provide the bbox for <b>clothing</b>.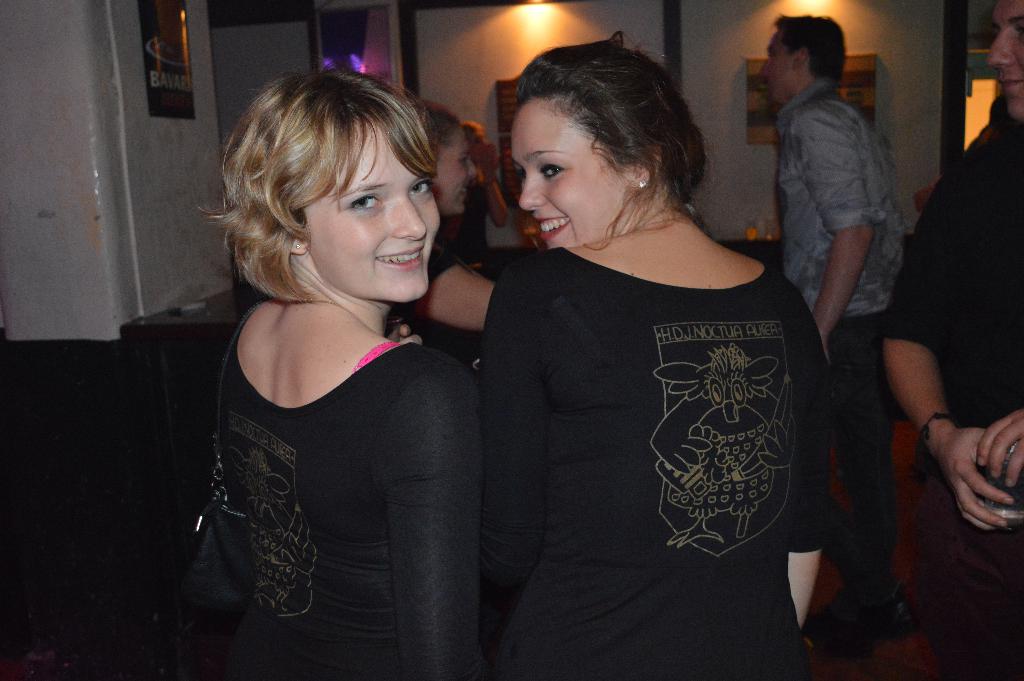
<box>392,241,474,364</box>.
